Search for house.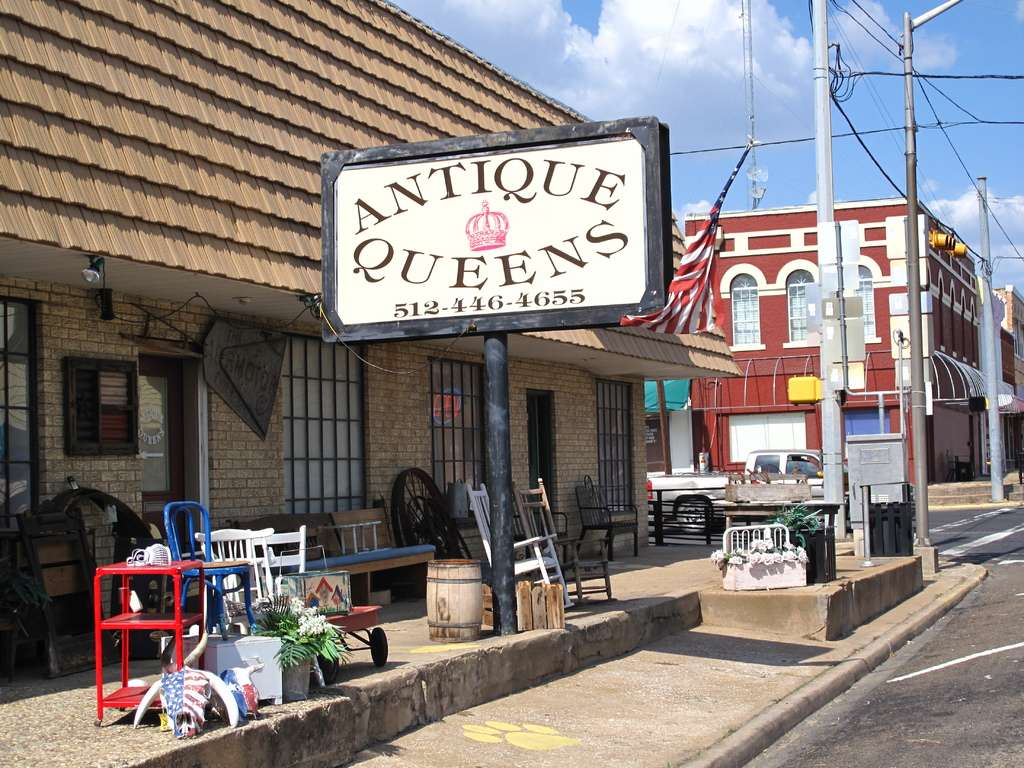
Found at 651,152,986,566.
